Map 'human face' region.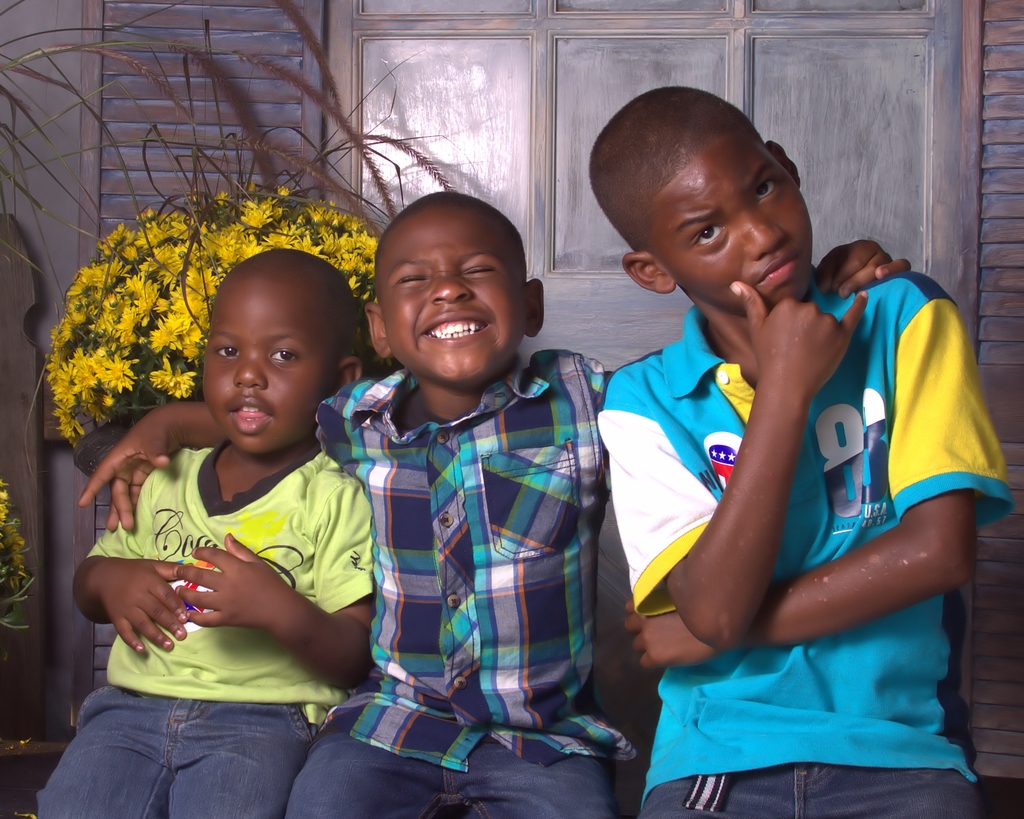
Mapped to <region>648, 134, 813, 321</region>.
